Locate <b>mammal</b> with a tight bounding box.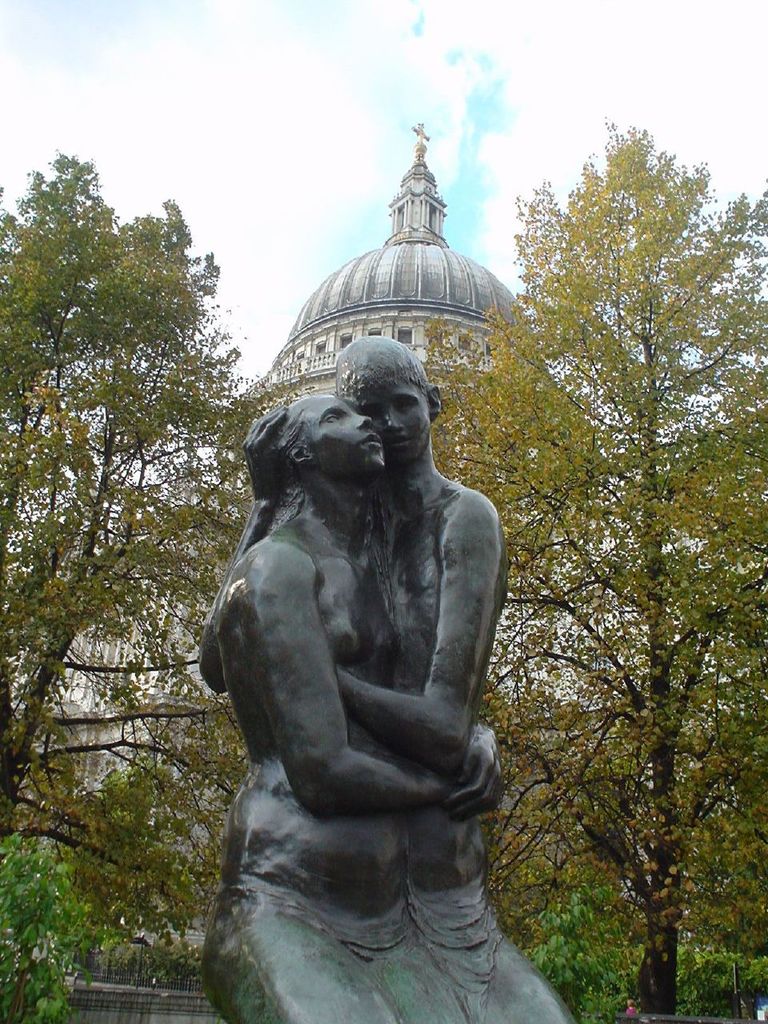
(x1=194, y1=329, x2=576, y2=1023).
